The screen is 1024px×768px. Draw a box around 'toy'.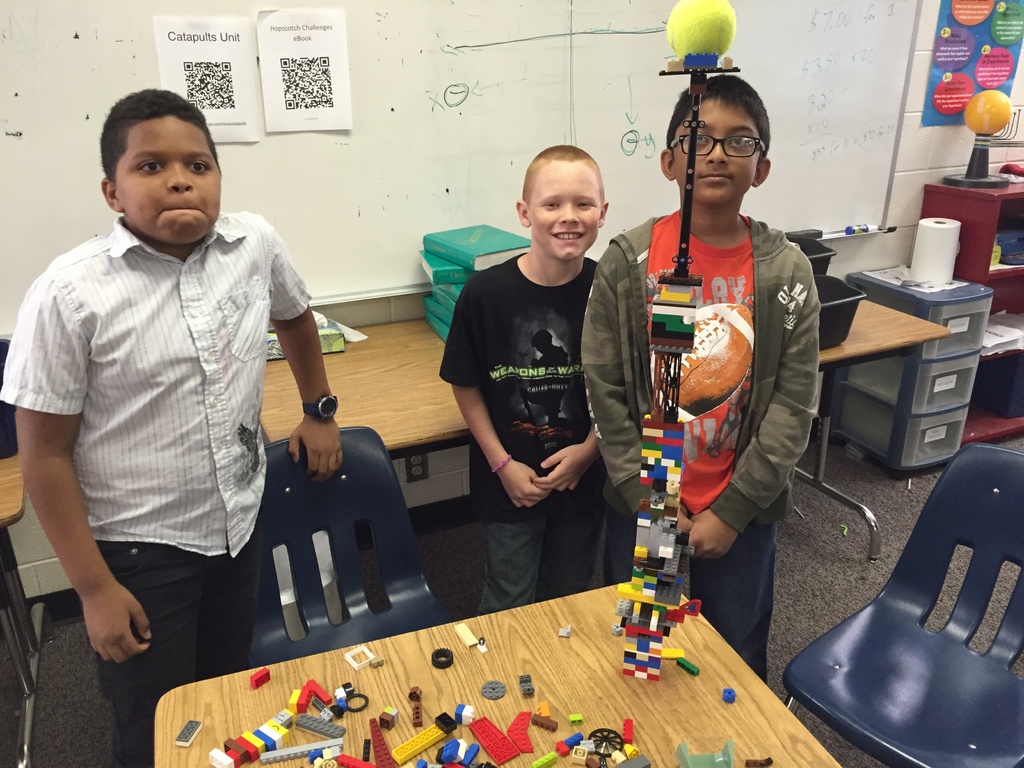
(x1=676, y1=657, x2=701, y2=669).
